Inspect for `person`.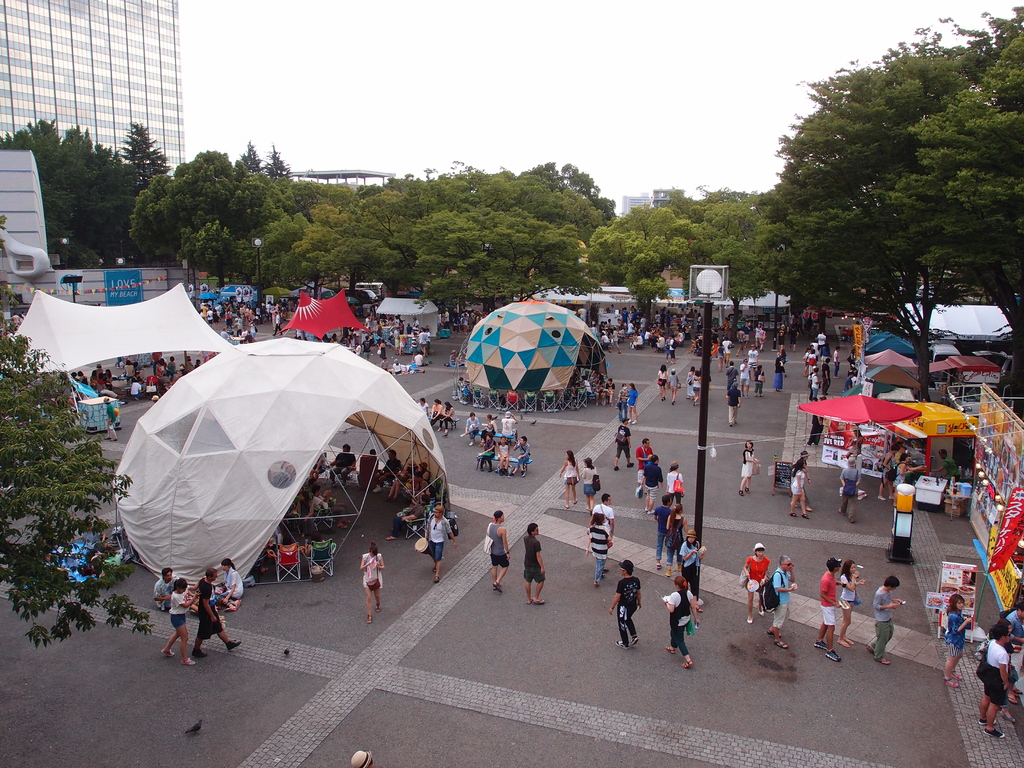
Inspection: 374, 451, 405, 488.
